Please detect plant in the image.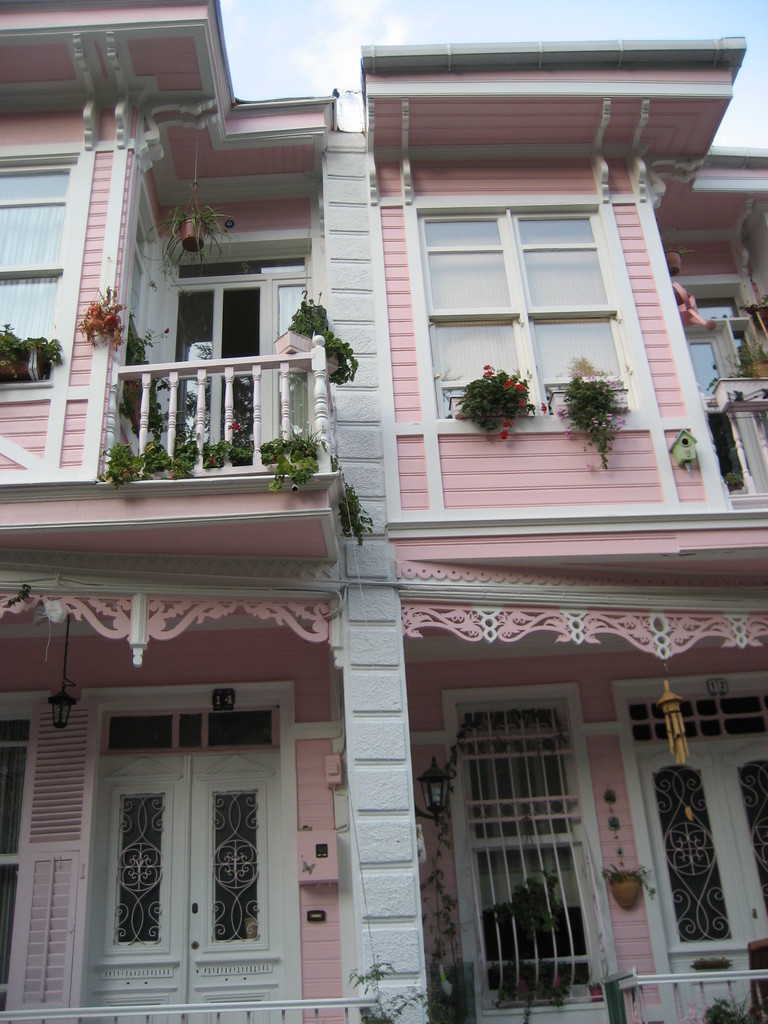
BBox(144, 433, 170, 480).
